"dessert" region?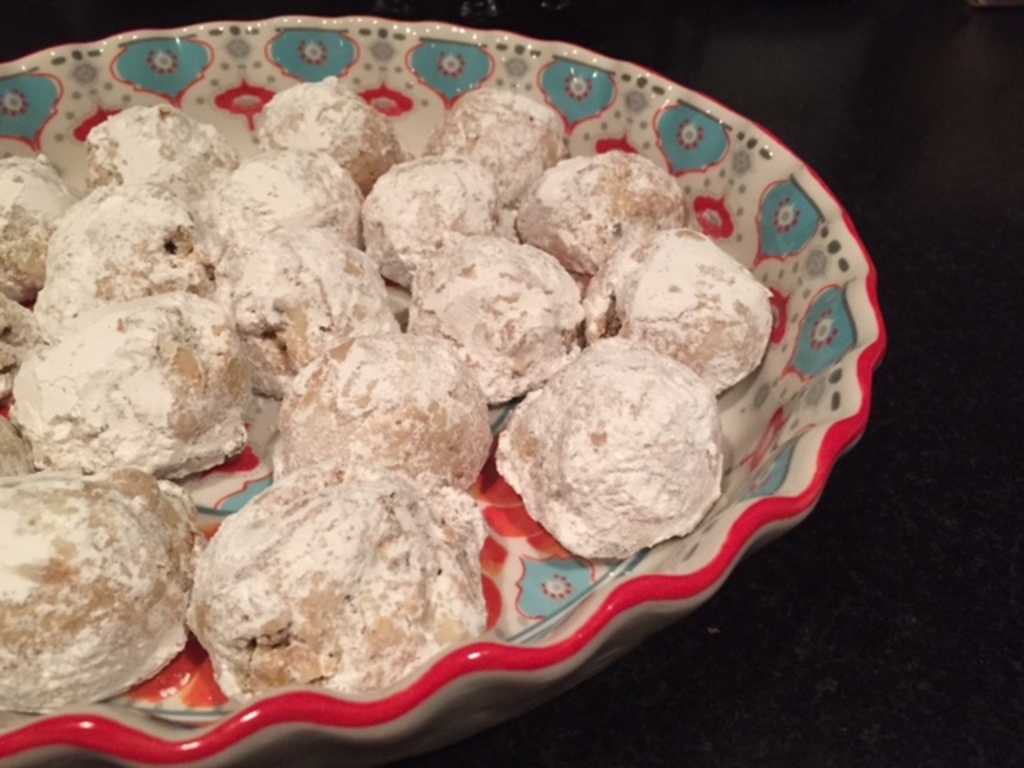
<region>88, 102, 245, 195</region>
